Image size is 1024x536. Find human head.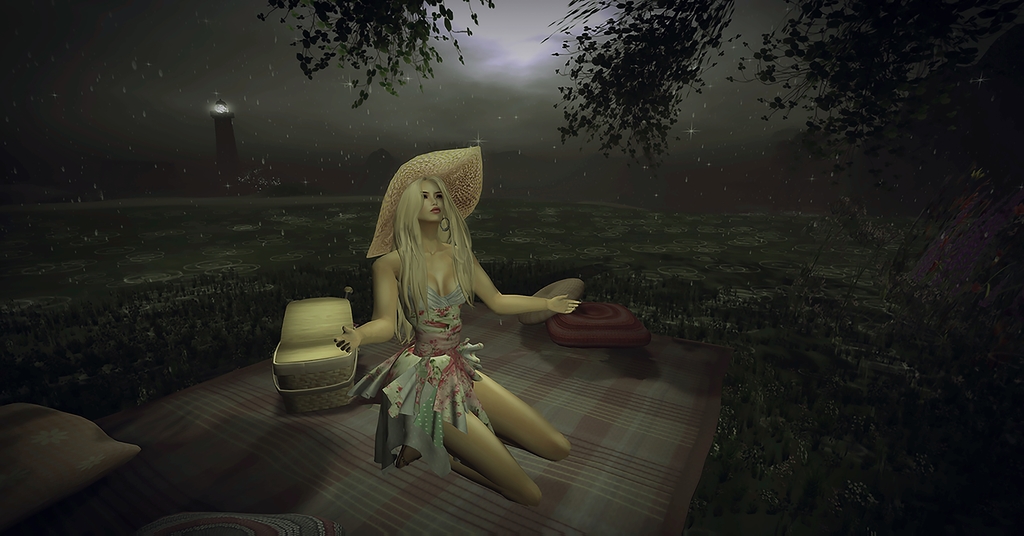
396,175,456,226.
